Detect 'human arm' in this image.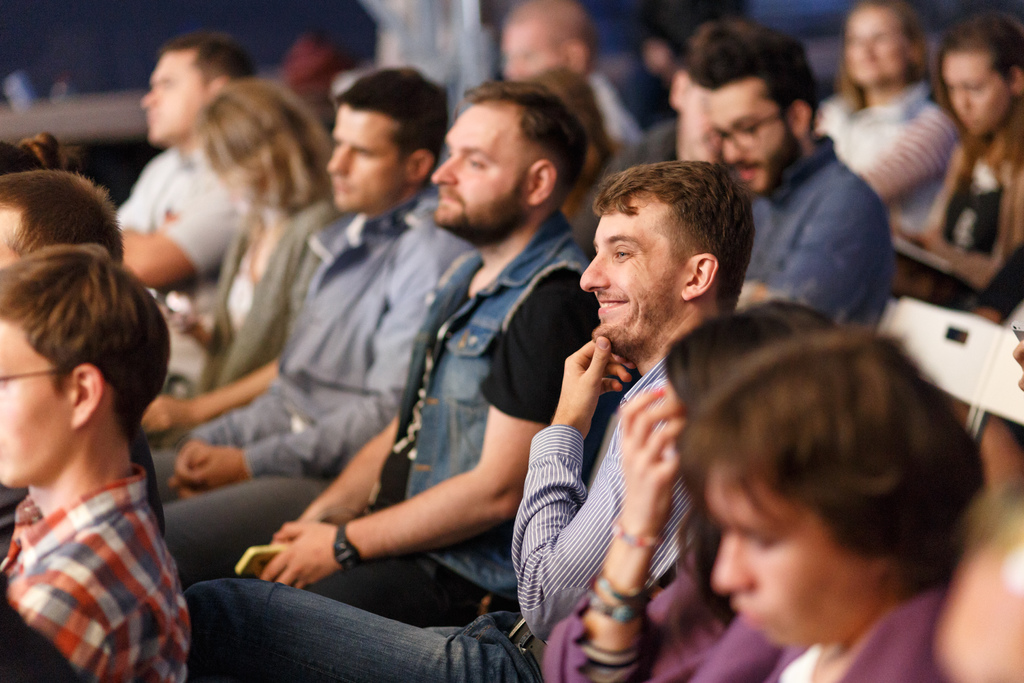
Detection: [left=924, top=506, right=1023, bottom=682].
